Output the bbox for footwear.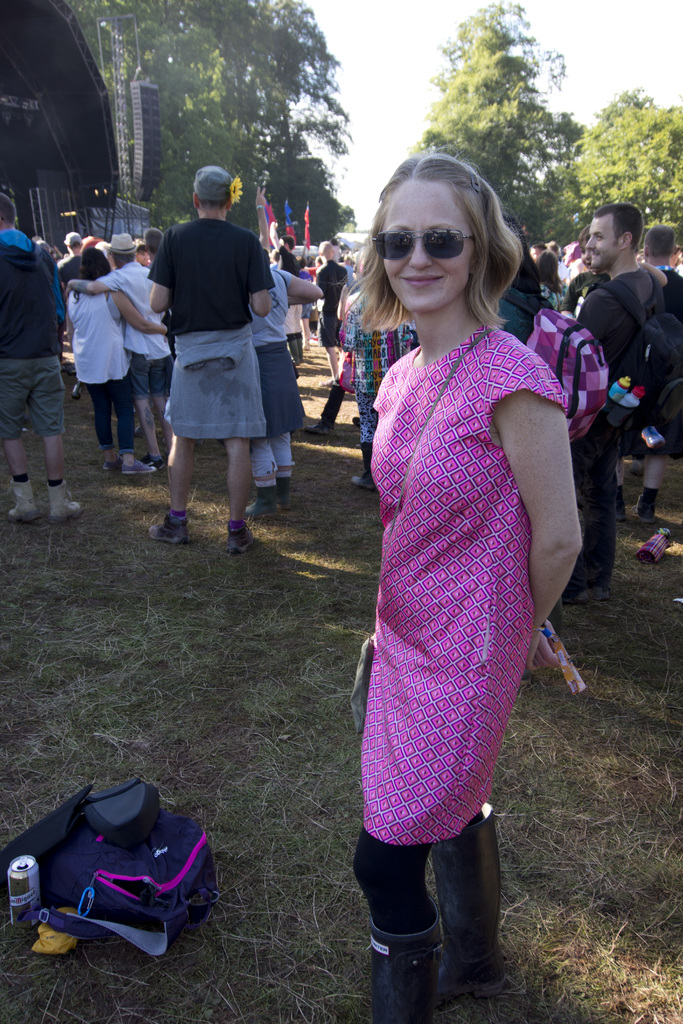
{"left": 565, "top": 588, "right": 591, "bottom": 607}.
